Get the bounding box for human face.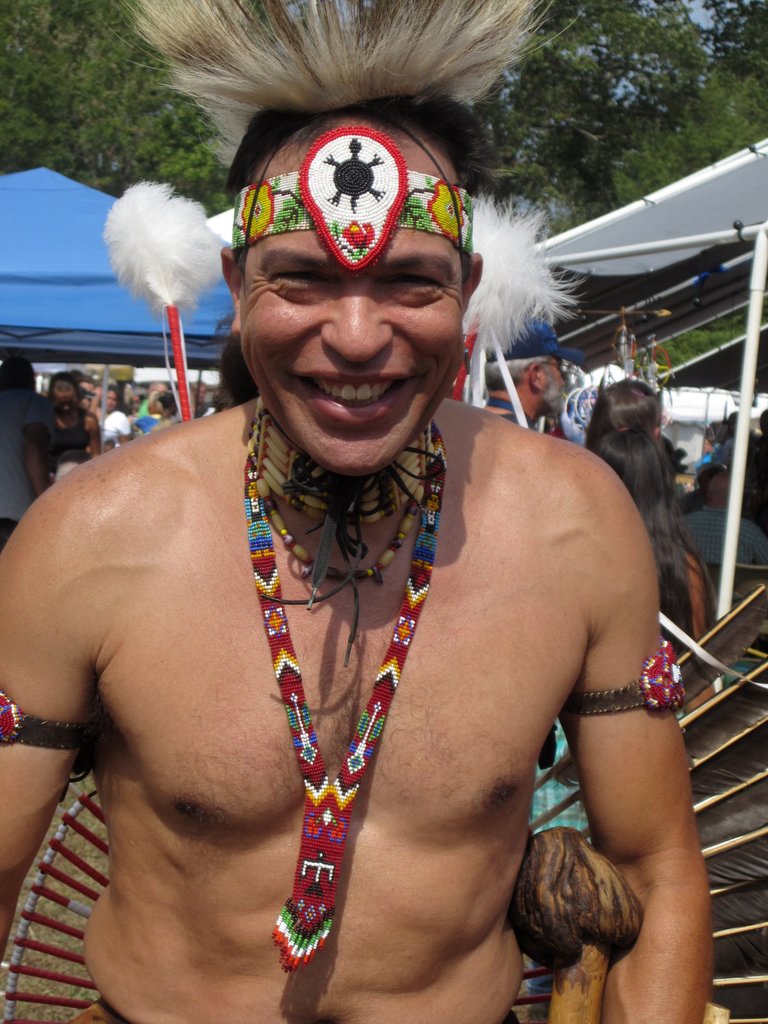
541, 354, 563, 420.
